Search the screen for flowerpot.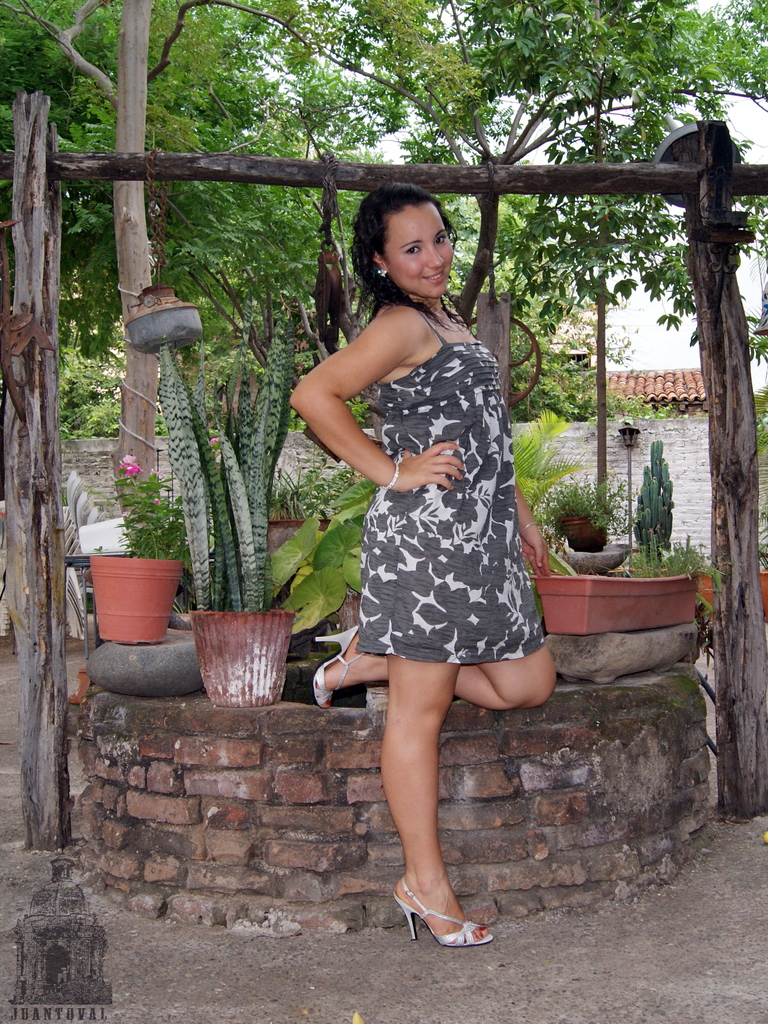
Found at 698, 566, 767, 623.
